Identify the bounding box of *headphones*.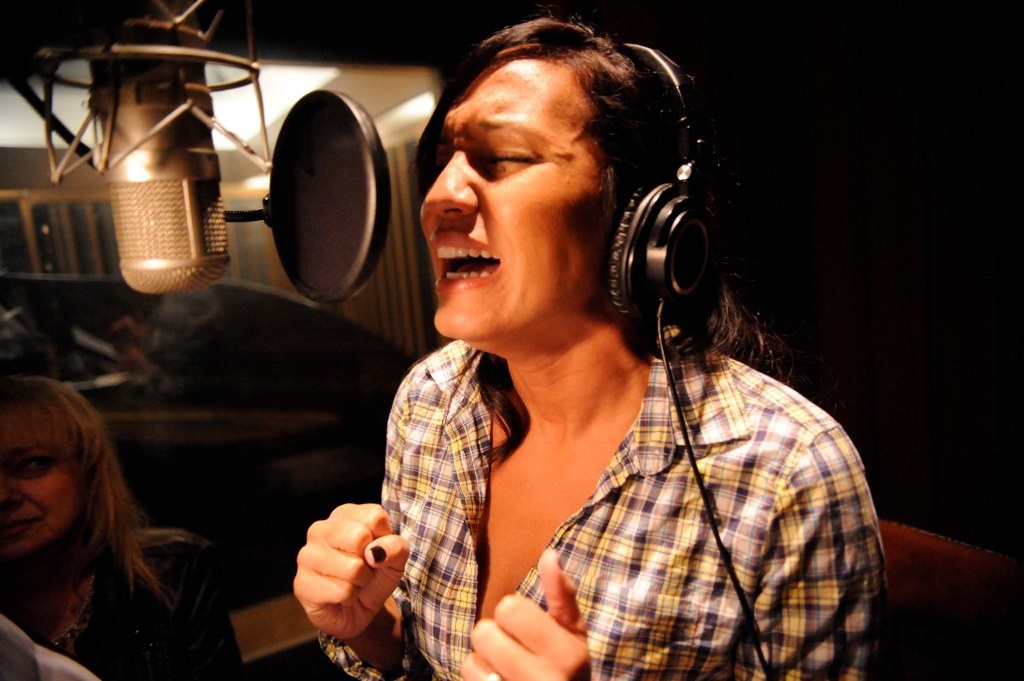
{"left": 605, "top": 36, "right": 793, "bottom": 680}.
